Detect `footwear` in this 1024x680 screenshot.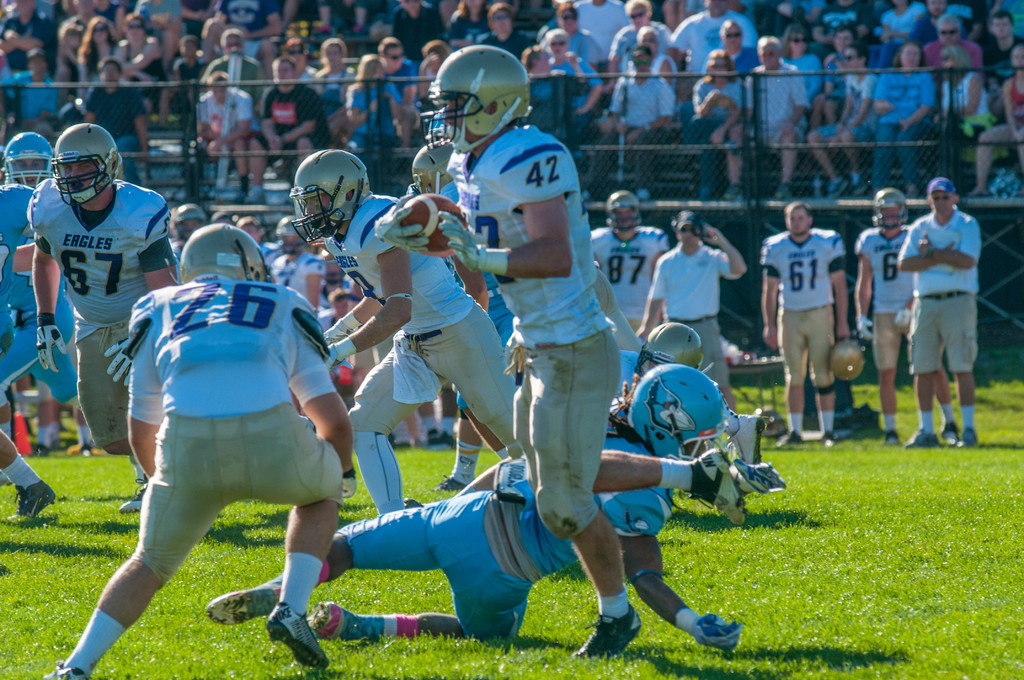
Detection: select_region(771, 430, 802, 449).
